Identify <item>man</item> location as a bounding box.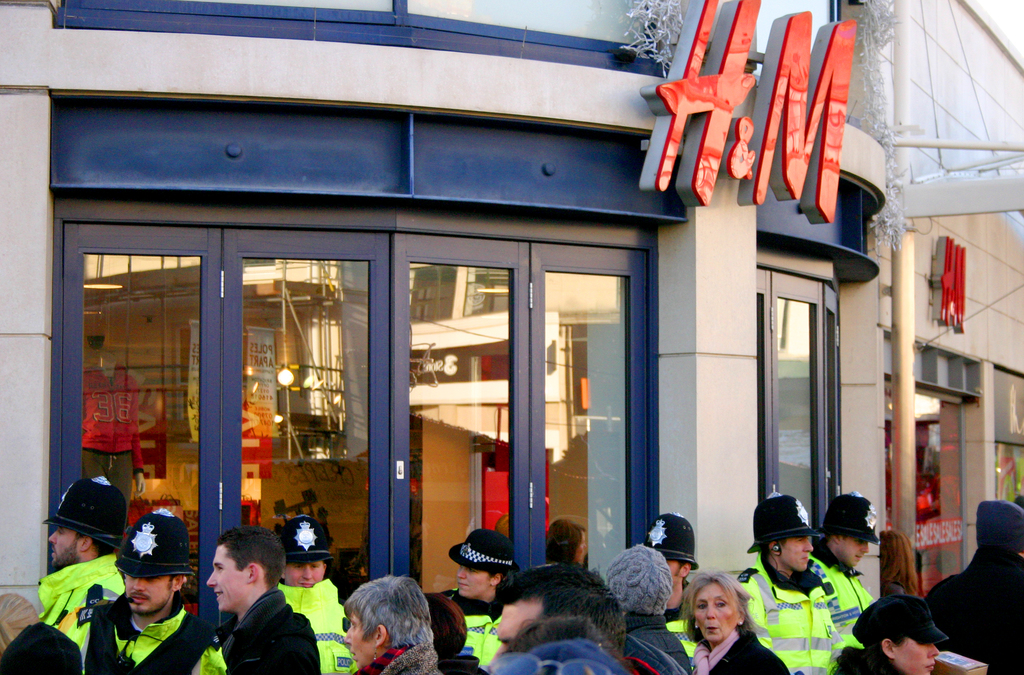
(x1=805, y1=488, x2=876, y2=630).
